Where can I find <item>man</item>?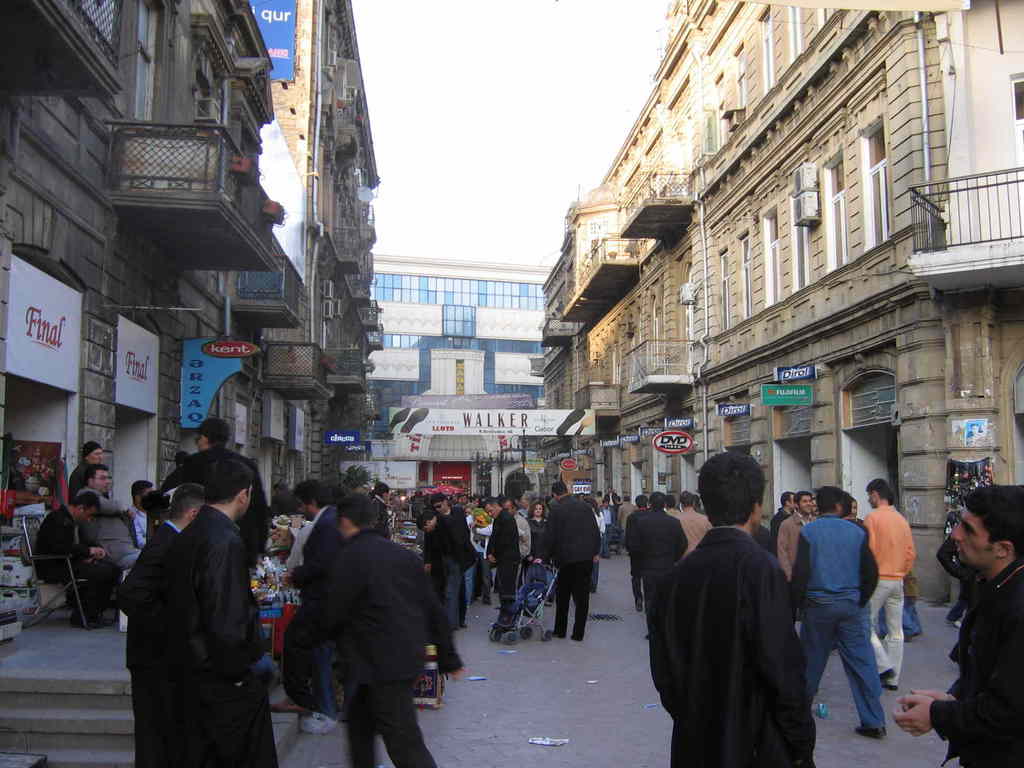
You can find it at region(121, 488, 159, 583).
